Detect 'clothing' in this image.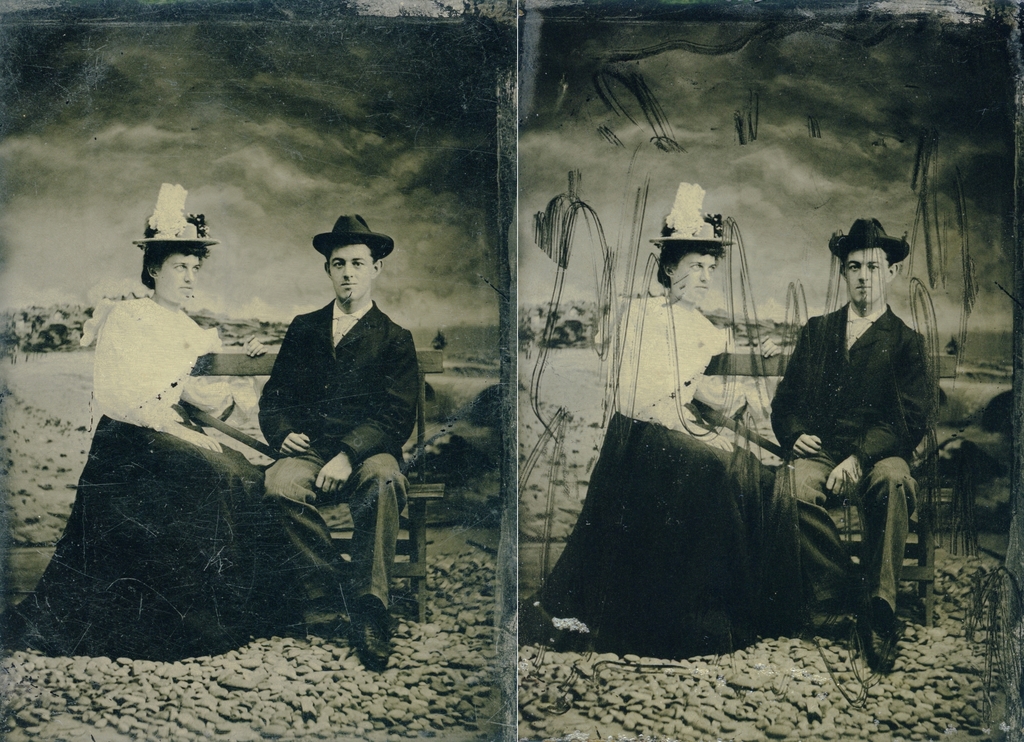
Detection: pyautogui.locateOnScreen(0, 302, 268, 660).
